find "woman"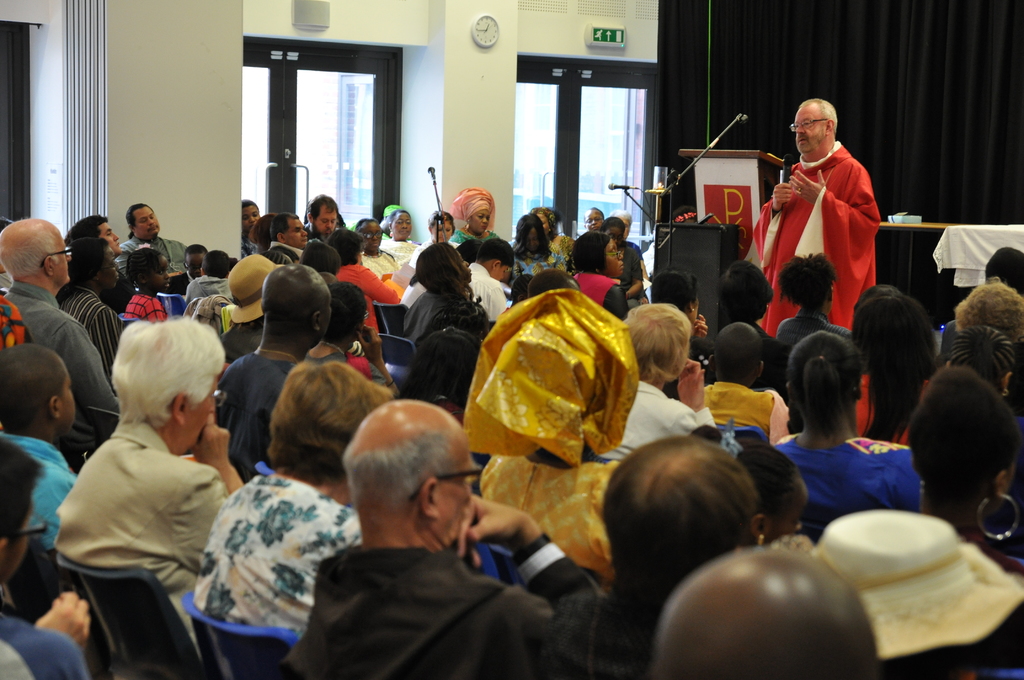
[x1=689, y1=426, x2=809, y2=574]
